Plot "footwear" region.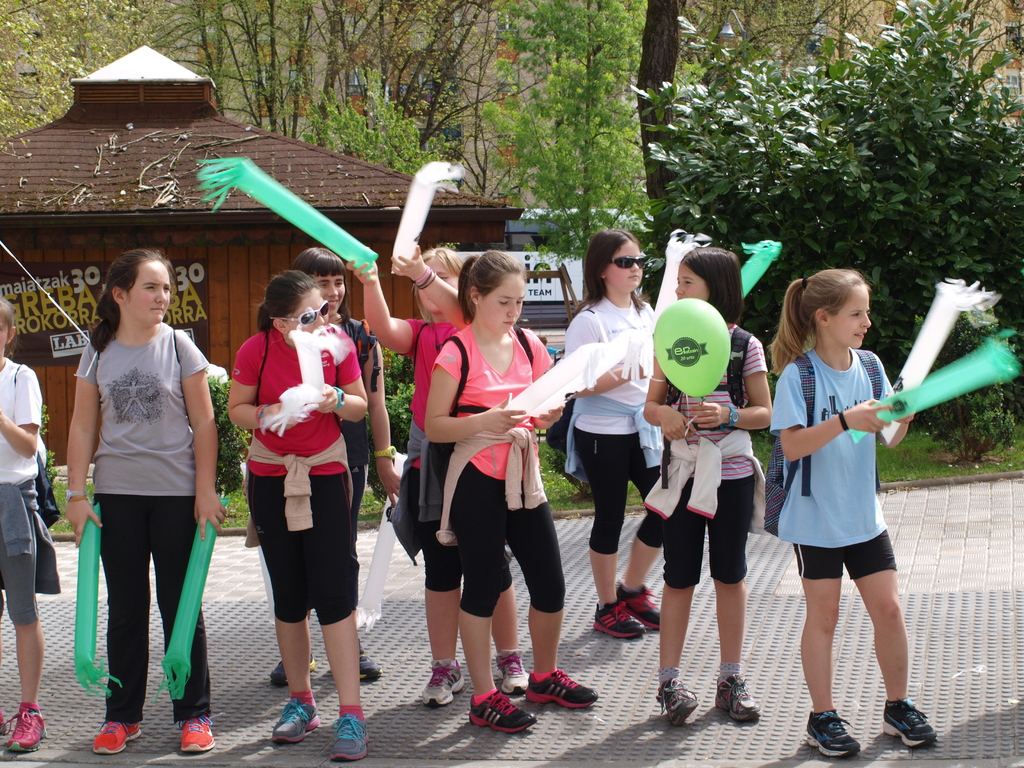
Plotted at 883/696/936/749.
